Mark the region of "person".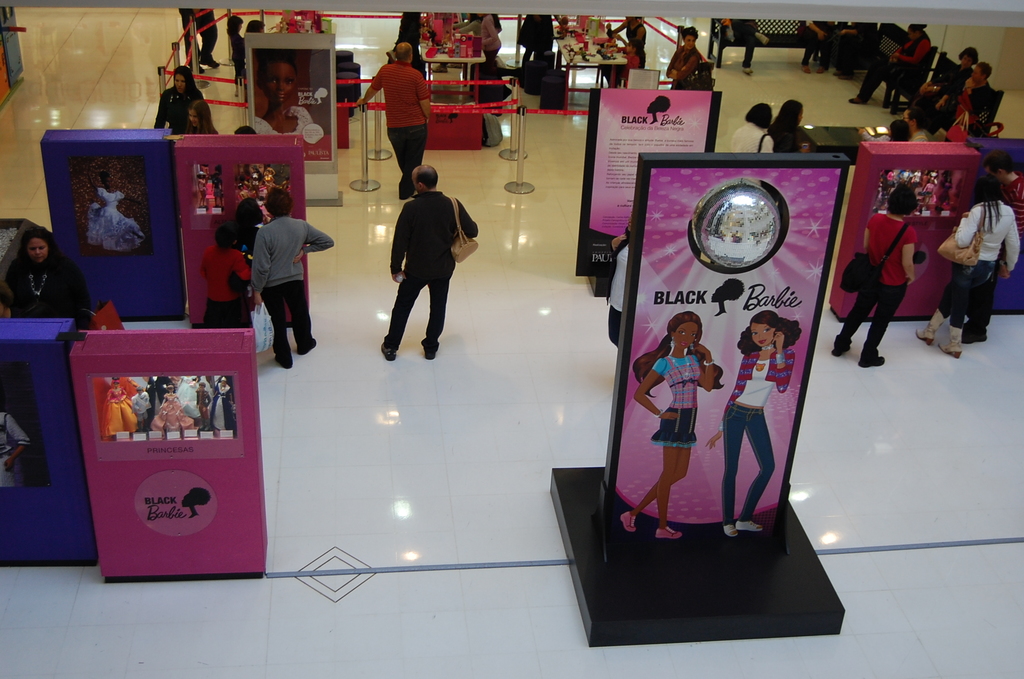
Region: 479/13/502/78.
